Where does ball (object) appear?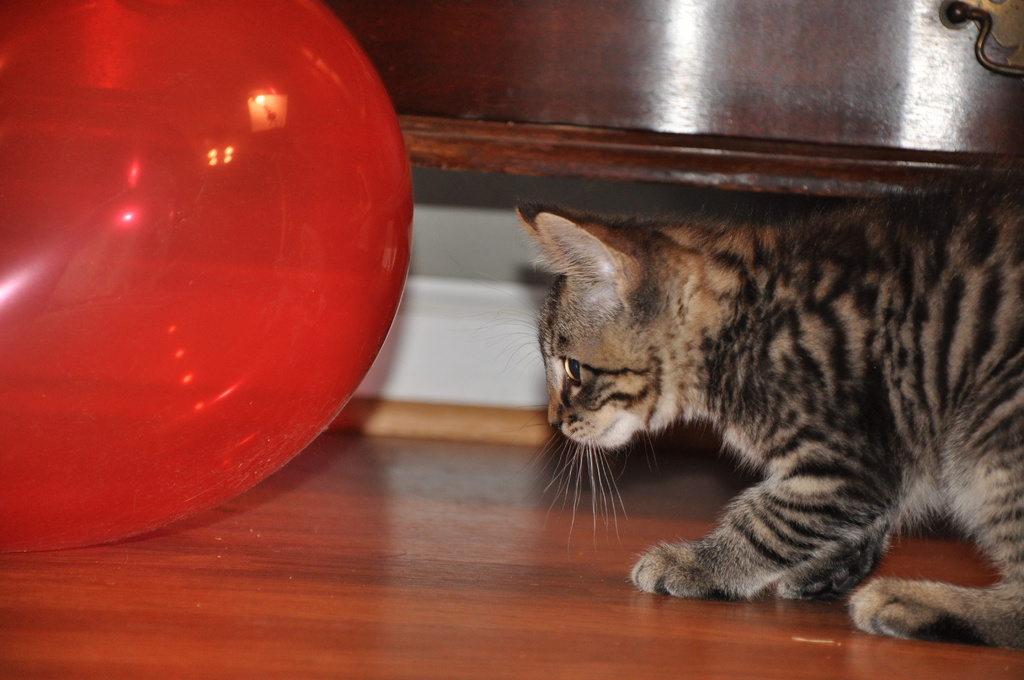
Appears at (0, 0, 415, 556).
